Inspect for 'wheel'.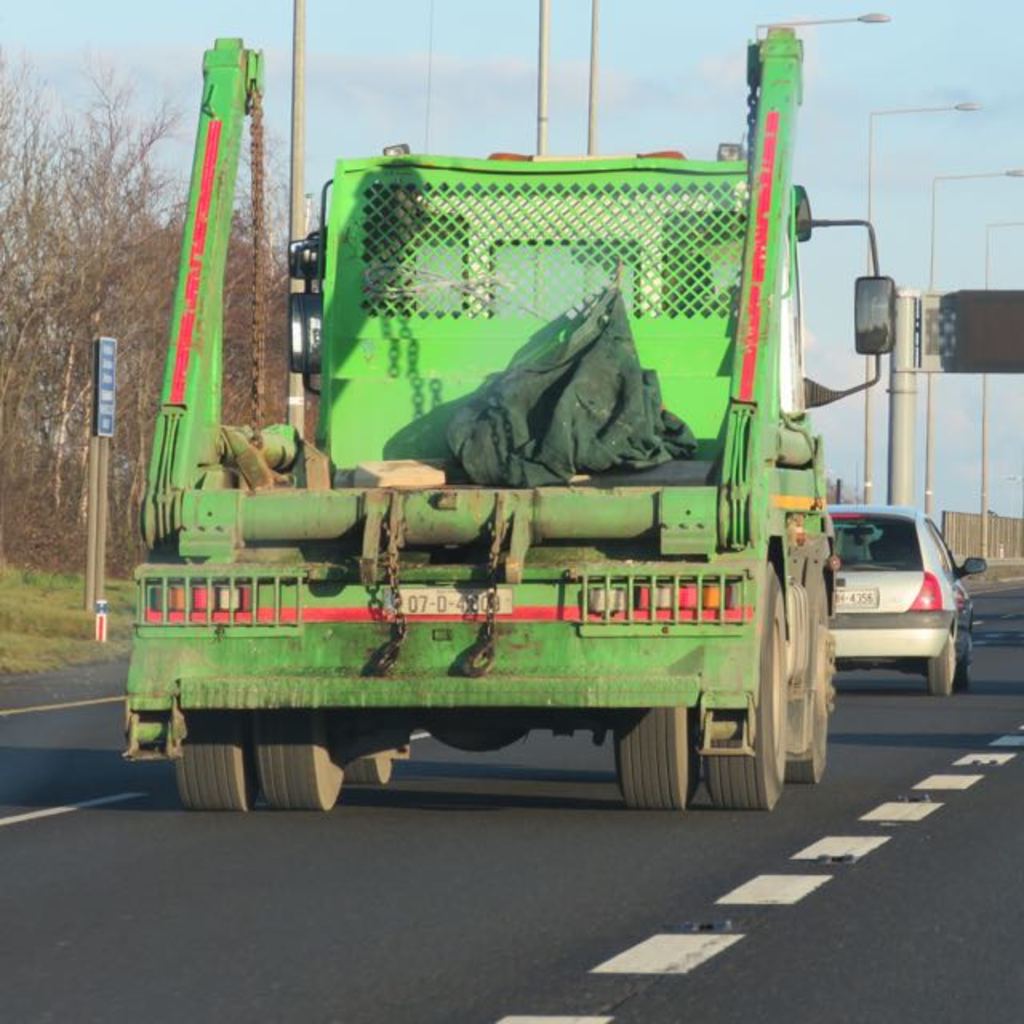
Inspection: left=960, top=637, right=970, bottom=694.
